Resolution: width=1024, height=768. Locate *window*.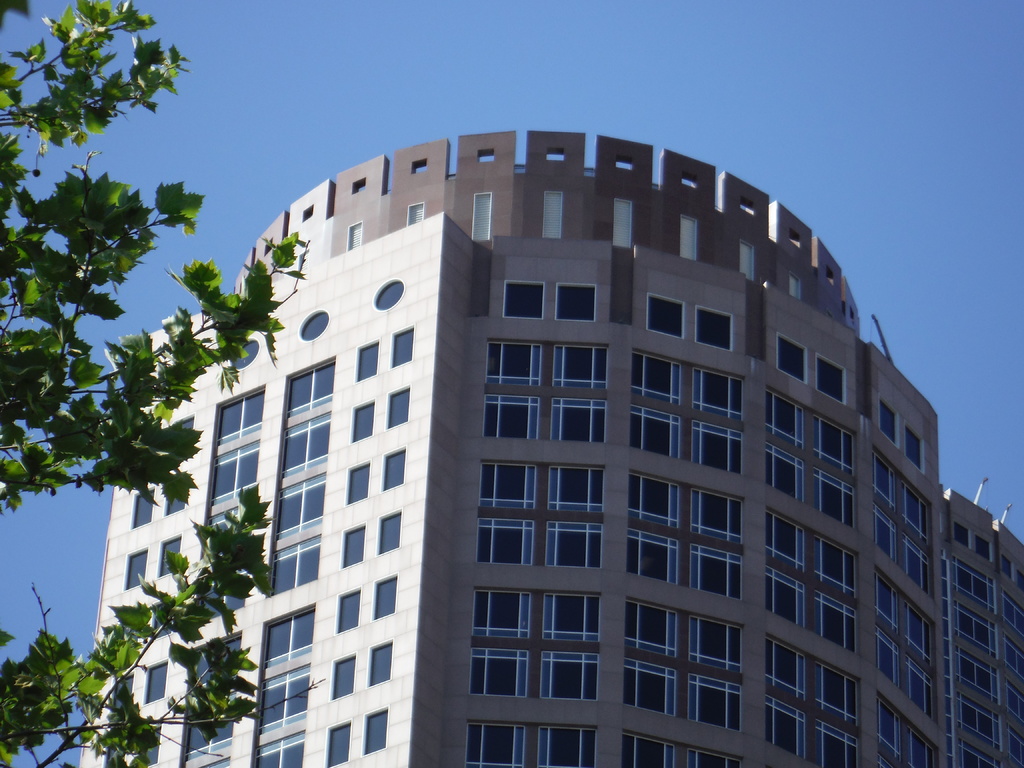
crop(541, 458, 608, 513).
